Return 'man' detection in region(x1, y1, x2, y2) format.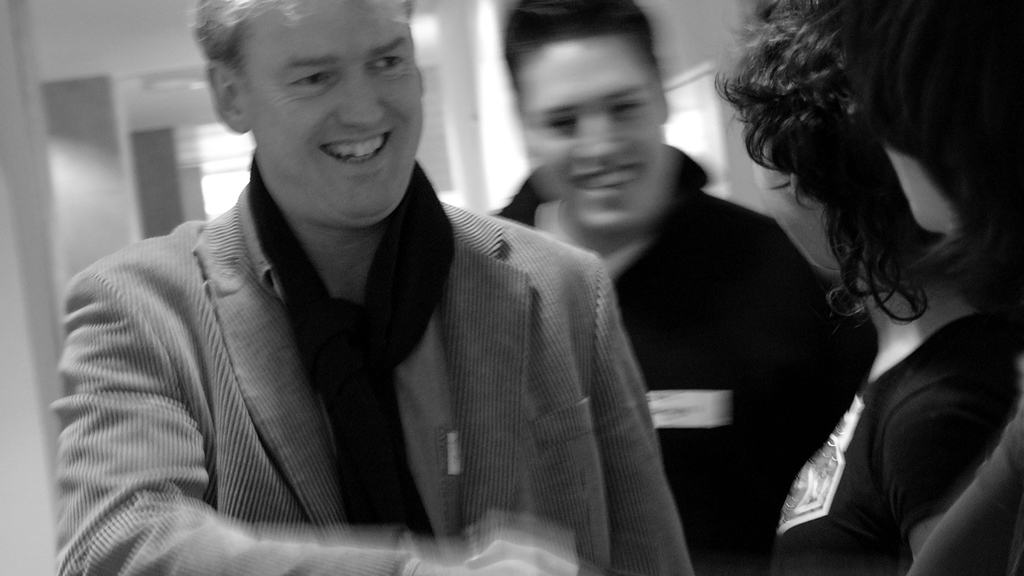
region(483, 0, 842, 575).
